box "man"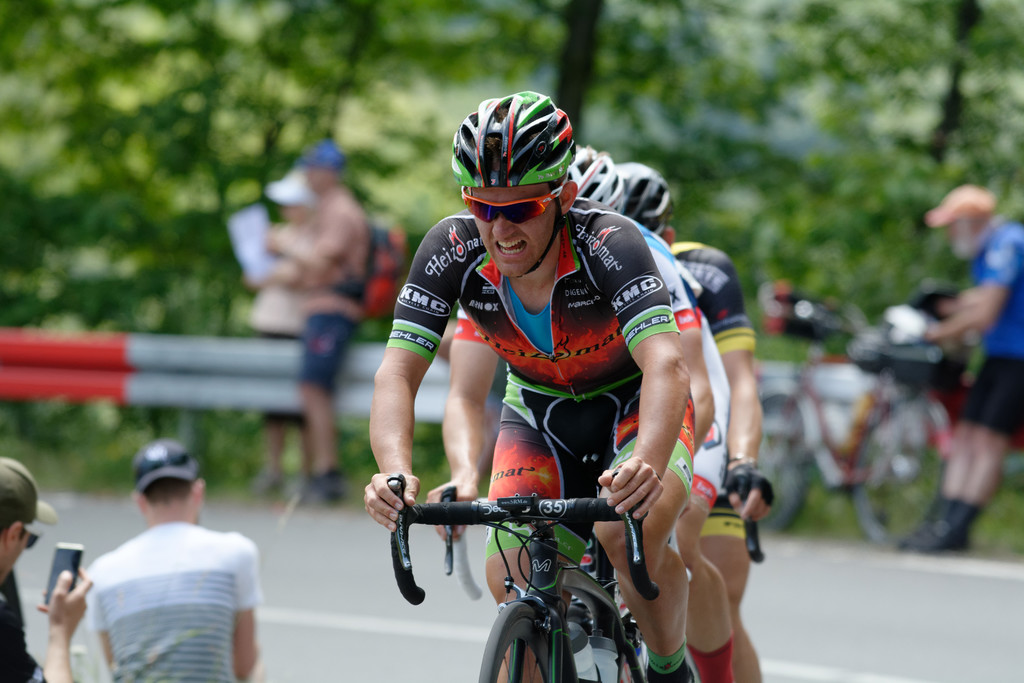
235/145/372/506
